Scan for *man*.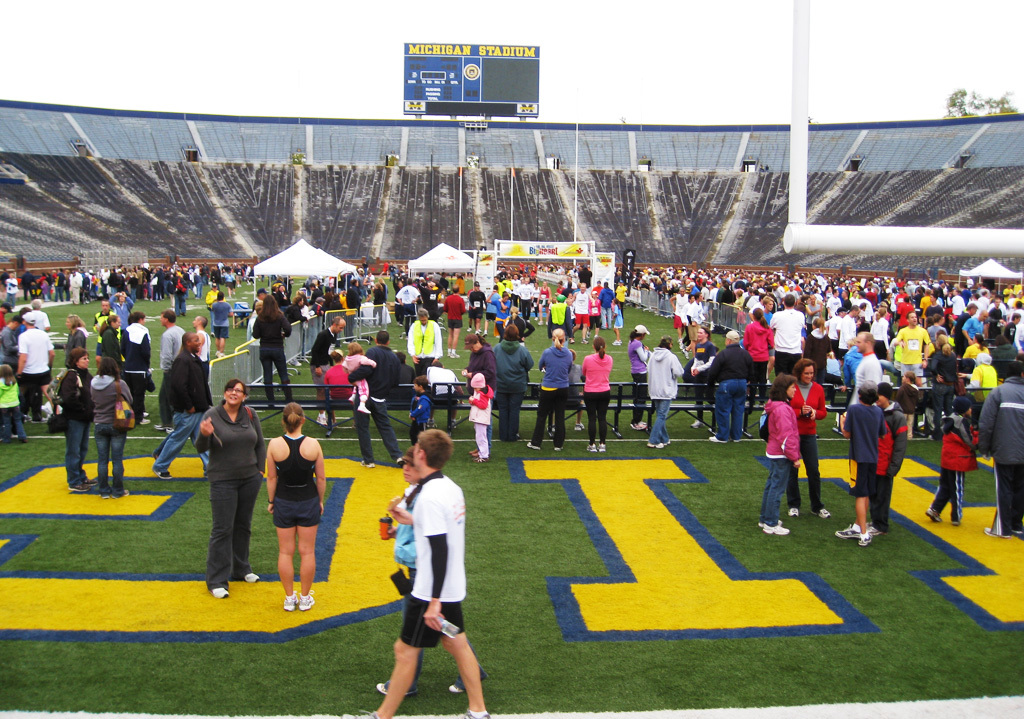
Scan result: [x1=381, y1=435, x2=491, y2=711].
